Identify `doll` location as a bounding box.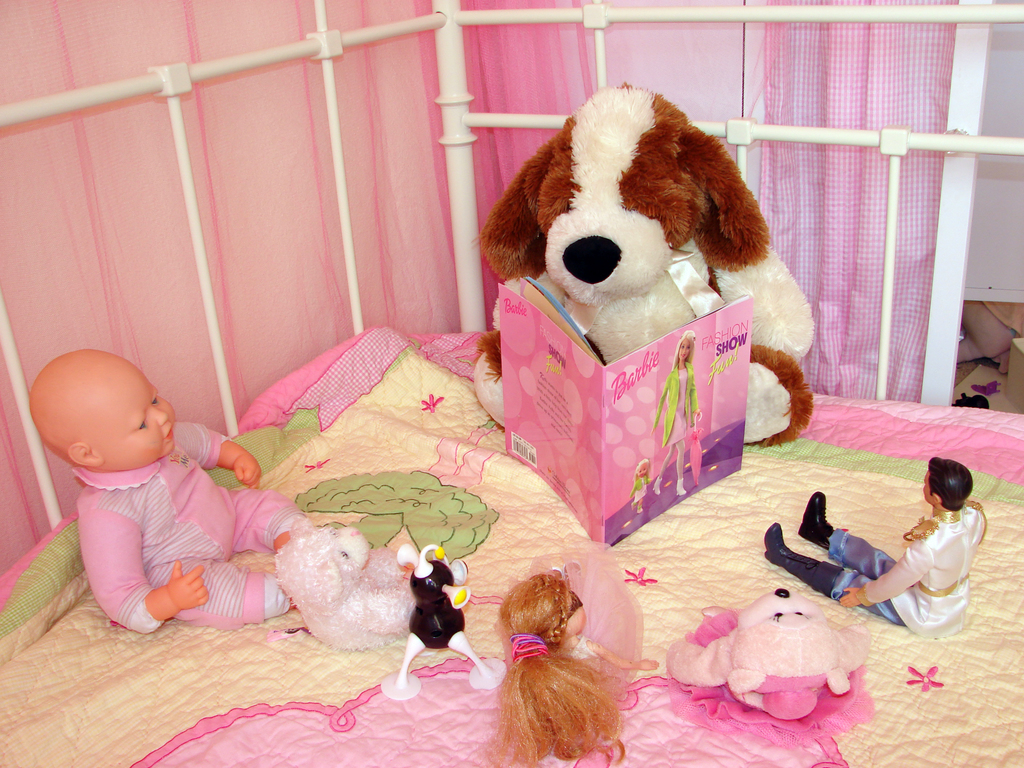
765:461:996:646.
